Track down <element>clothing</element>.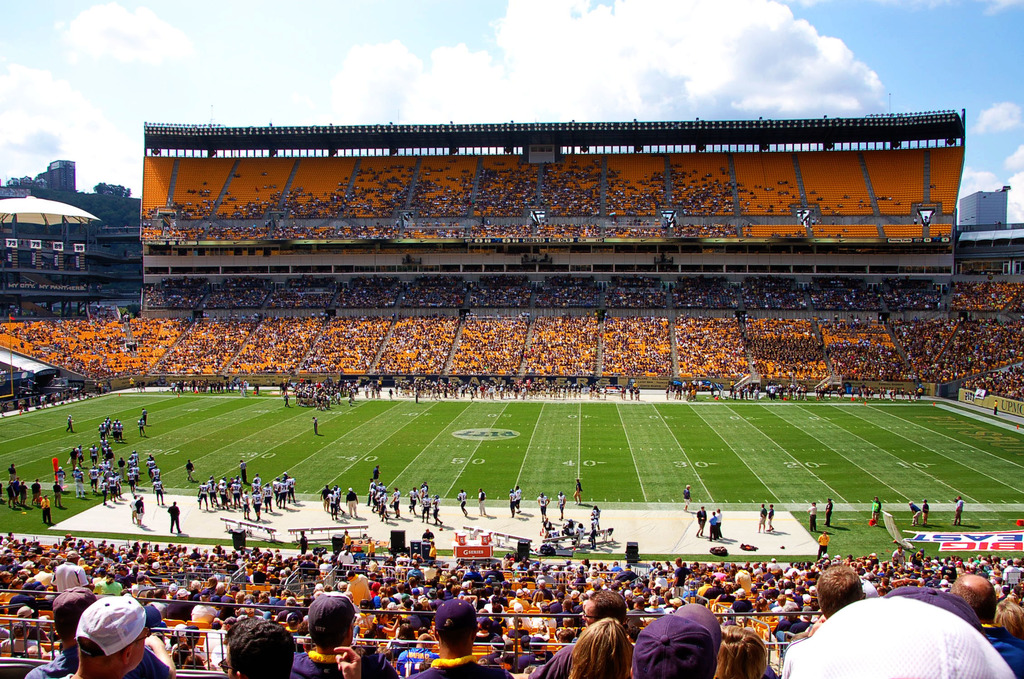
Tracked to {"x1": 345, "y1": 491, "x2": 364, "y2": 518}.
